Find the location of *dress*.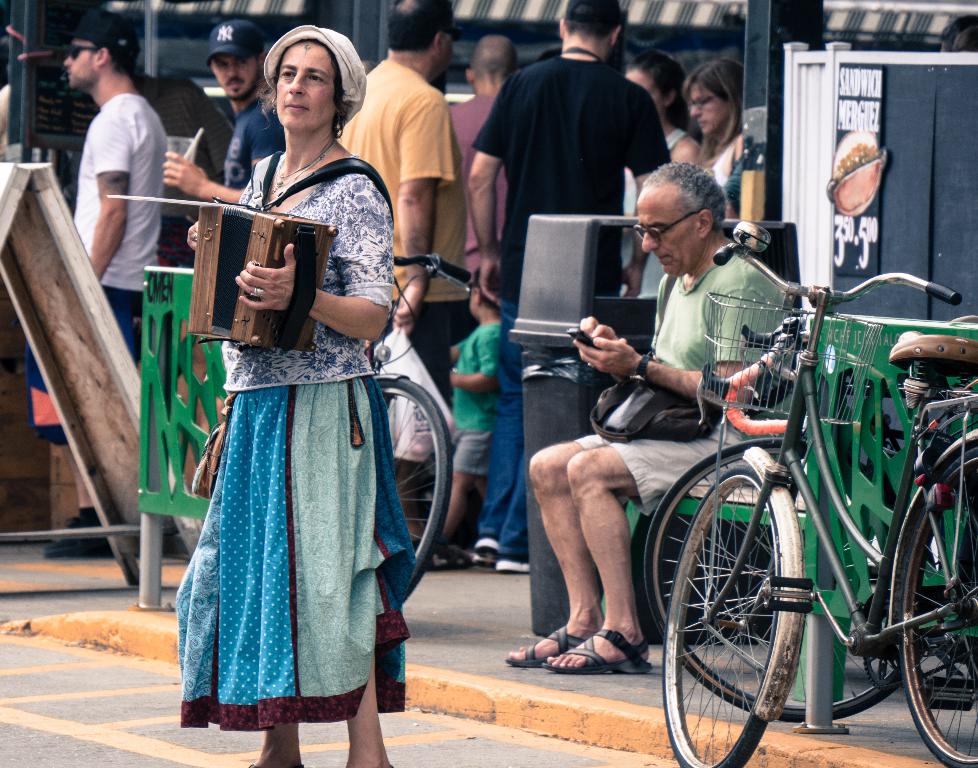
Location: bbox=(165, 141, 415, 749).
